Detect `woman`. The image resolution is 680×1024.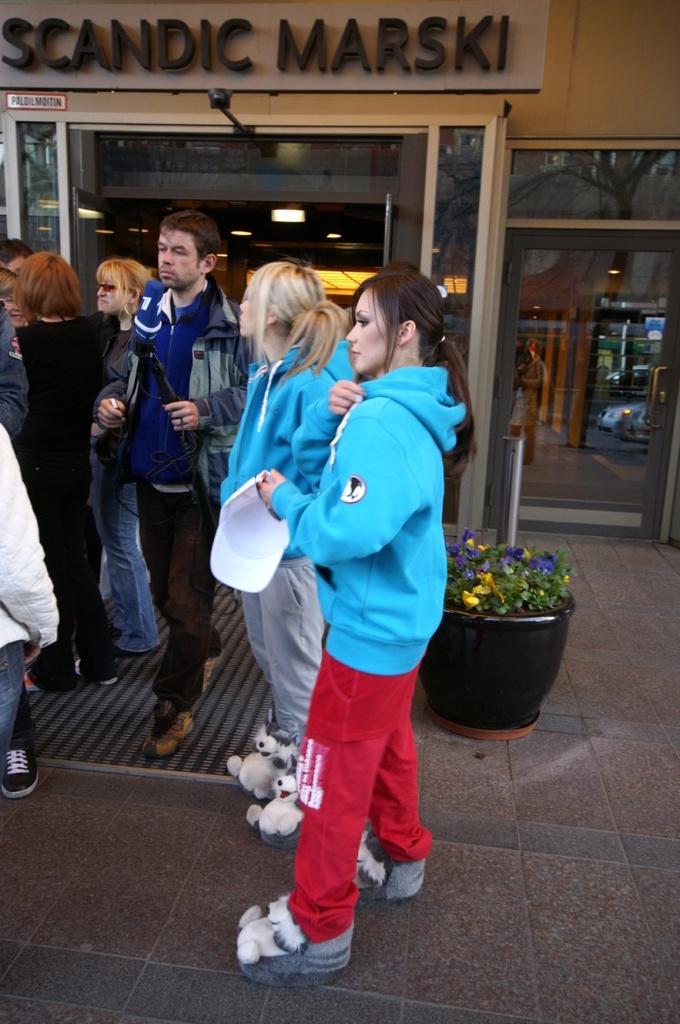
bbox=(84, 259, 153, 660).
